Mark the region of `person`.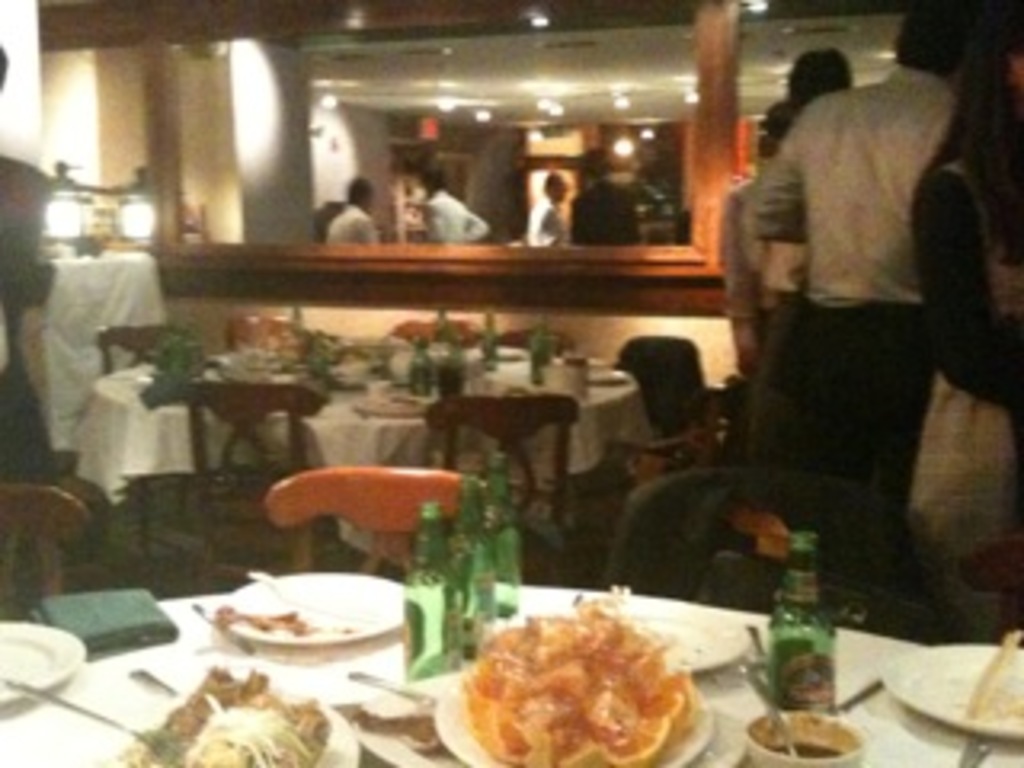
Region: region(717, 102, 787, 358).
